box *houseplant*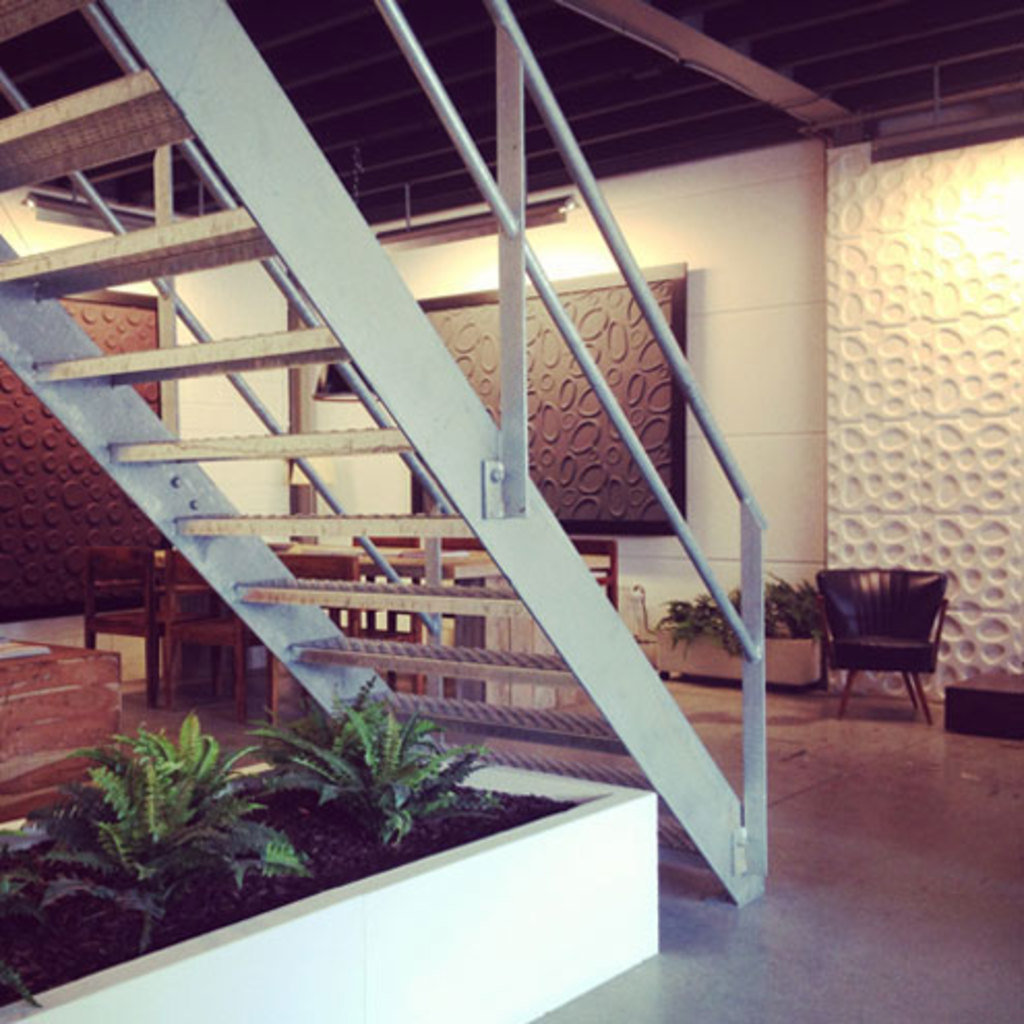
l=647, t=565, r=834, b=689
